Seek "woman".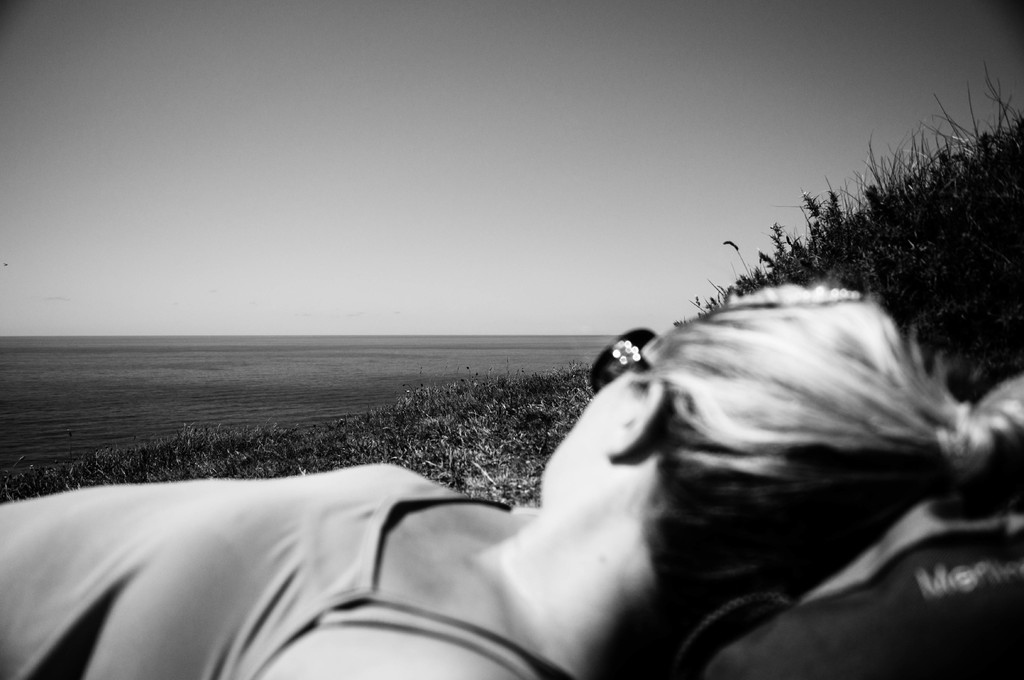
<region>0, 269, 1023, 679</region>.
